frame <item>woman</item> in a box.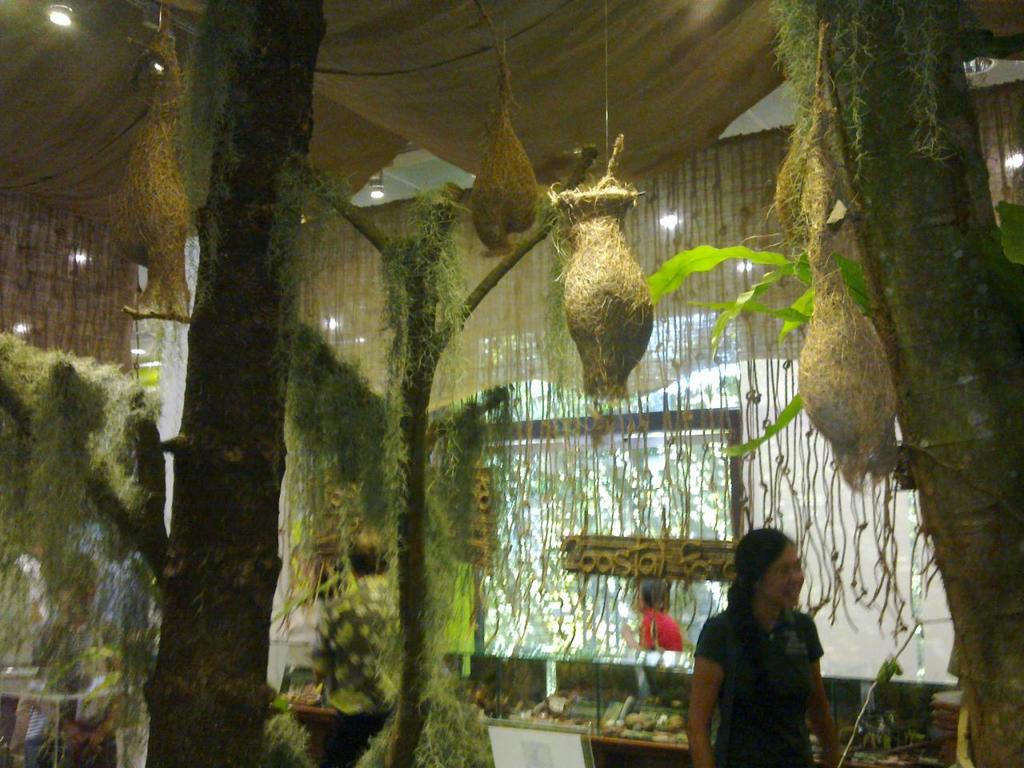
<box>677,523,844,766</box>.
